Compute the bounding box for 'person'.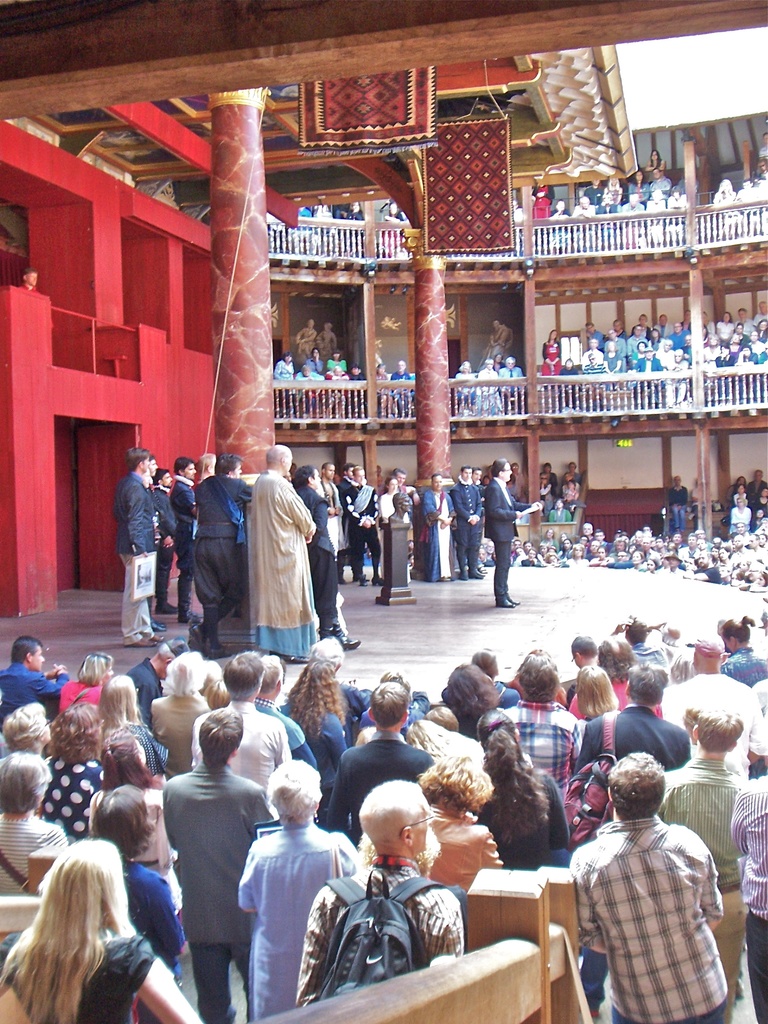
box(492, 454, 538, 612).
